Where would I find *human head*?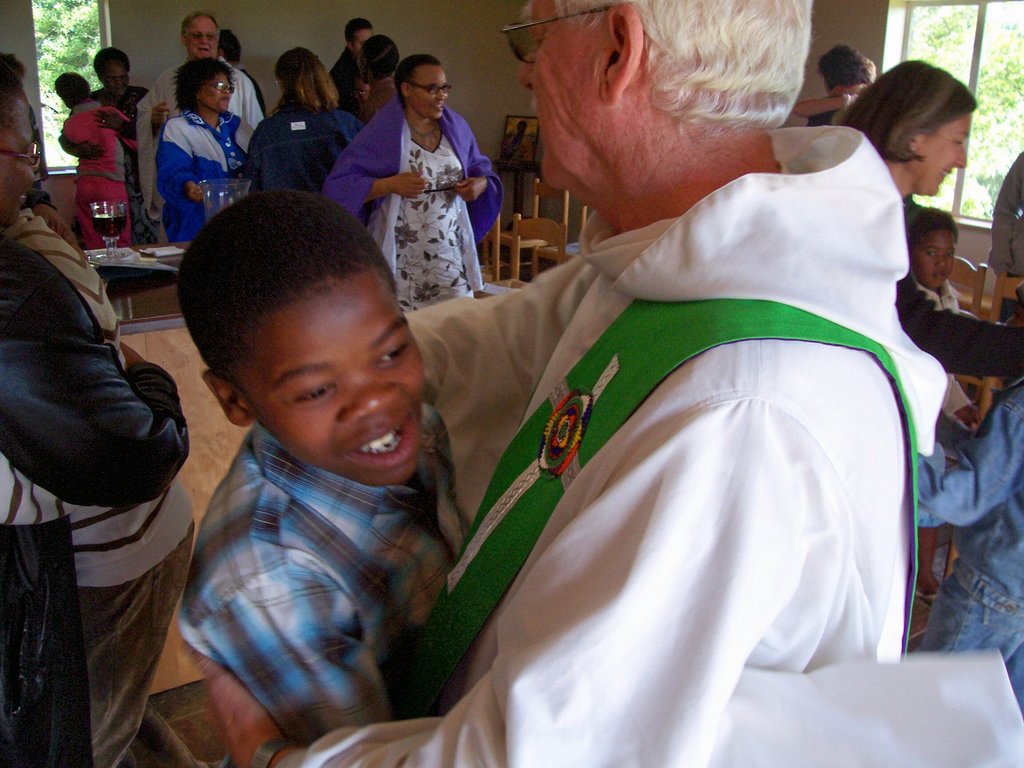
At detection(906, 205, 957, 292).
